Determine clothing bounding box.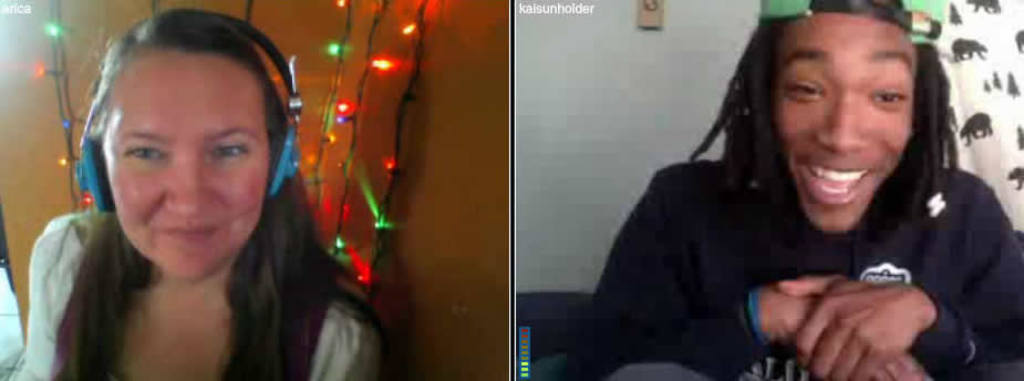
Determined: 0, 205, 373, 380.
